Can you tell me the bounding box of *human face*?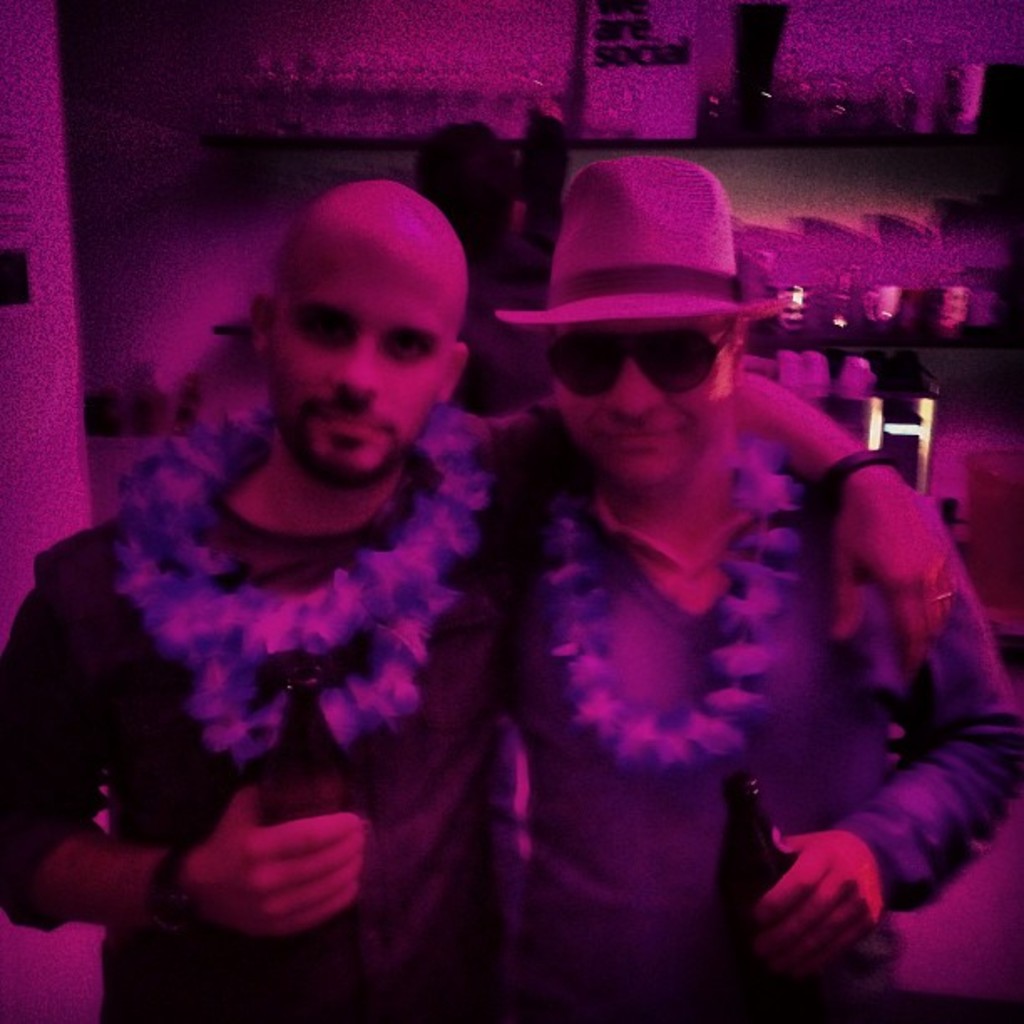
<bbox>266, 231, 453, 480</bbox>.
